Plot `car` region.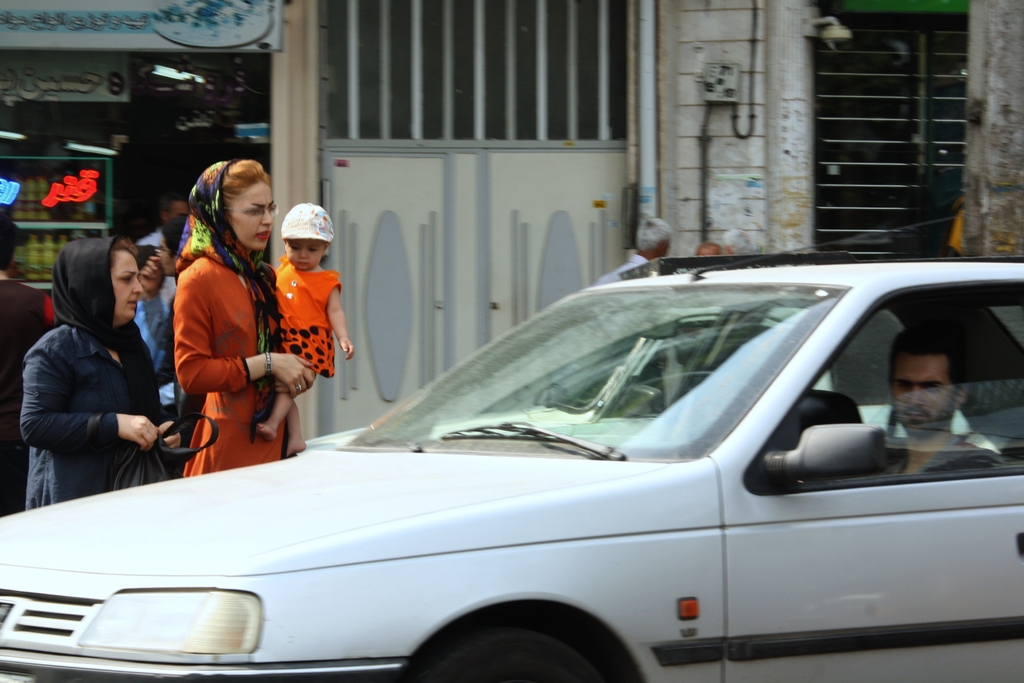
Plotted at x1=0 y1=235 x2=1023 y2=682.
